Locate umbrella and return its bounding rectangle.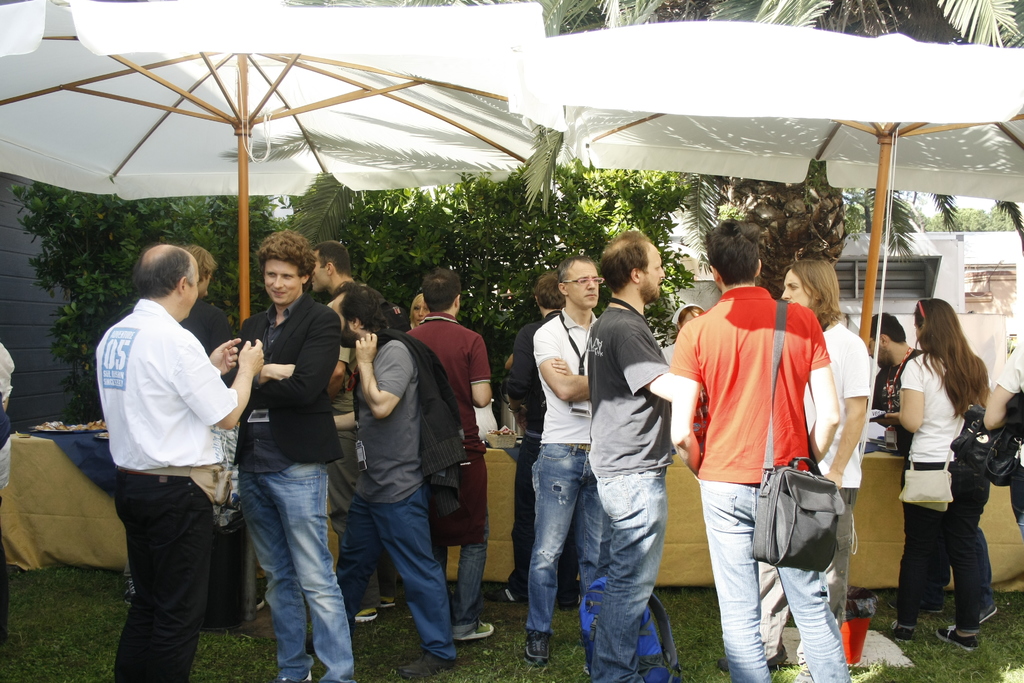
locate(0, 0, 546, 336).
